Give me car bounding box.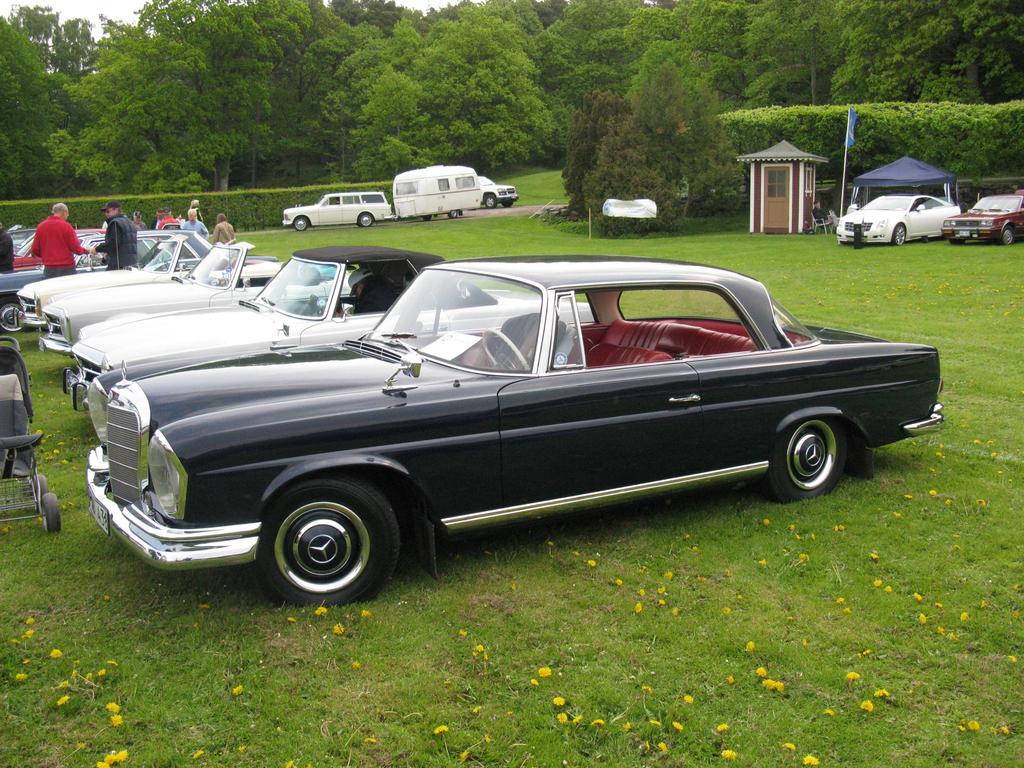
x1=837 y1=191 x2=959 y2=244.
